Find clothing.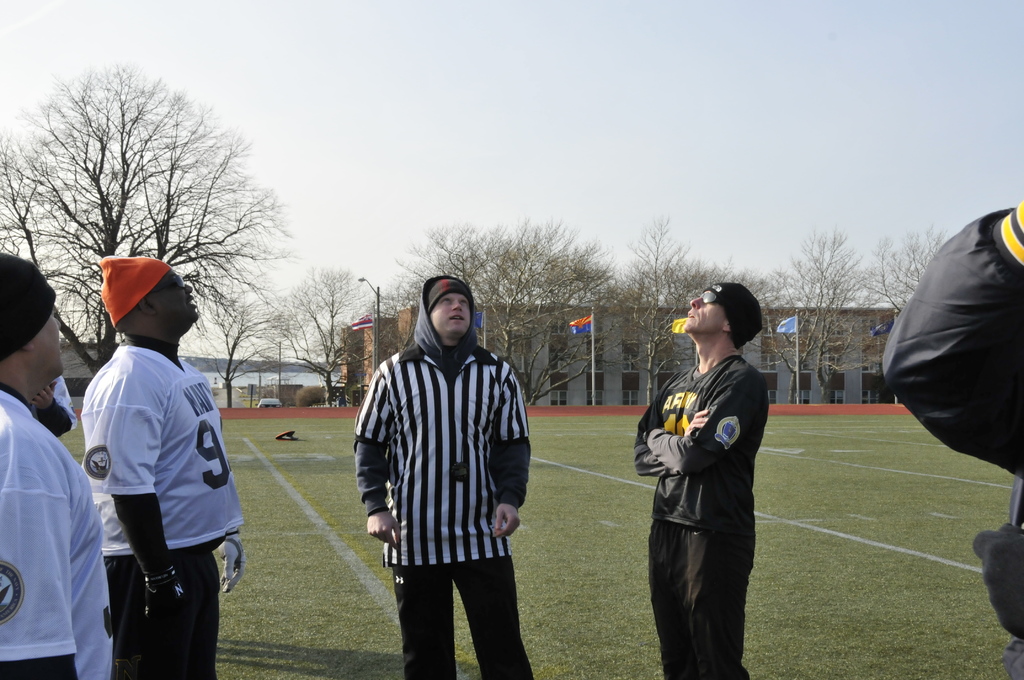
[left=21, top=369, right=72, bottom=439].
